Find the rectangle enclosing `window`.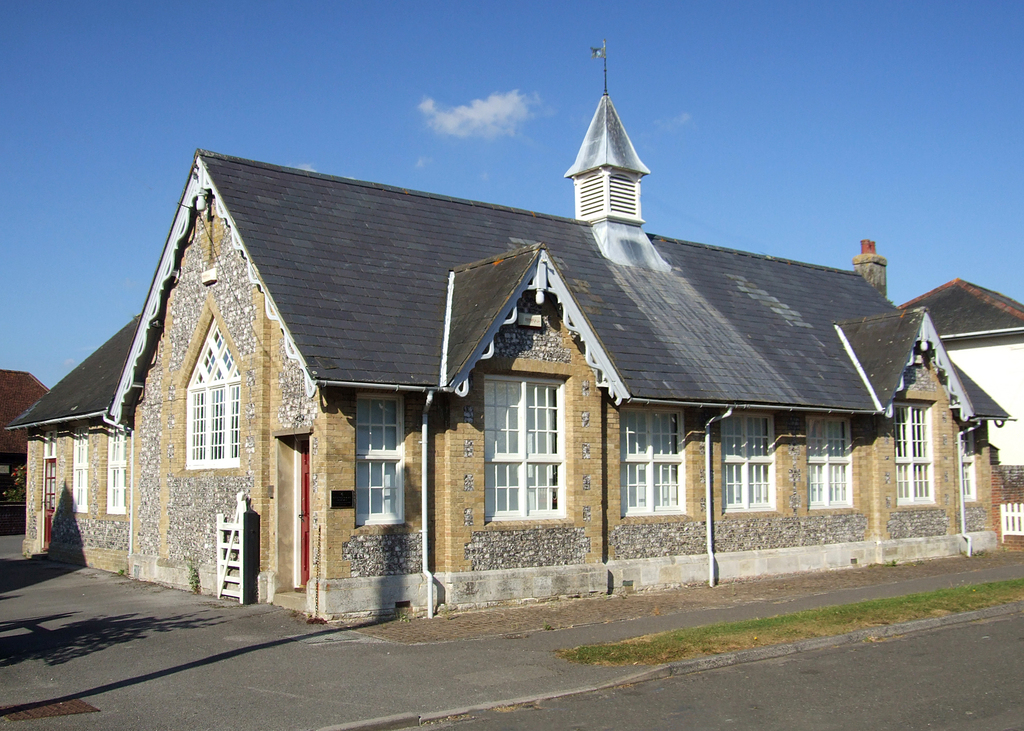
<bbox>620, 407, 684, 513</bbox>.
